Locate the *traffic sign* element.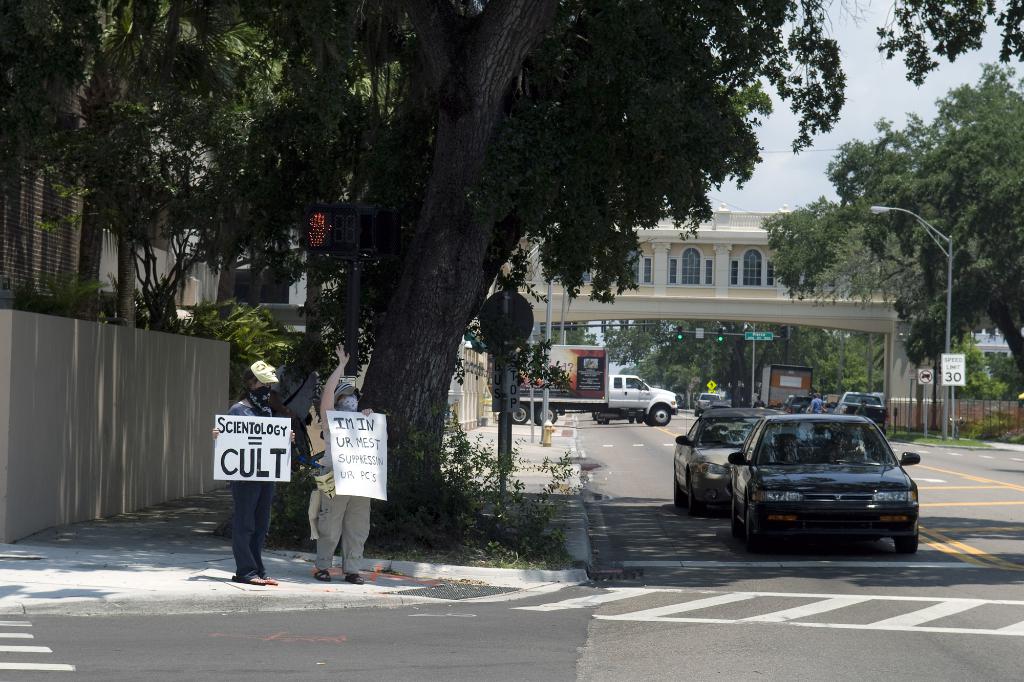
Element bbox: [941, 353, 967, 390].
